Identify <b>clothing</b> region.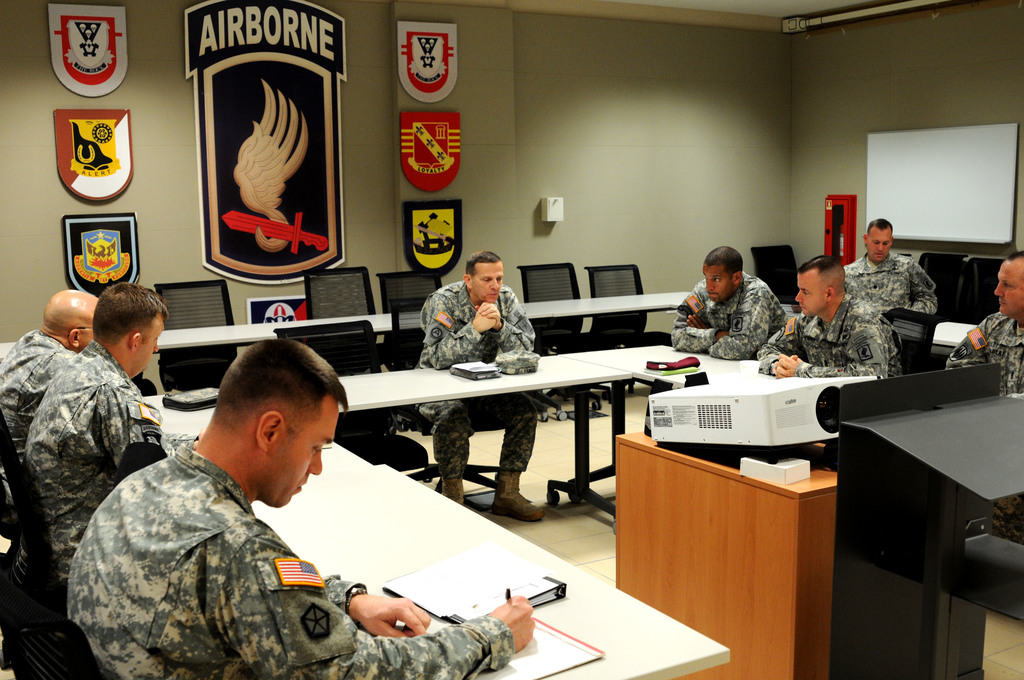
Region: 757,291,904,376.
